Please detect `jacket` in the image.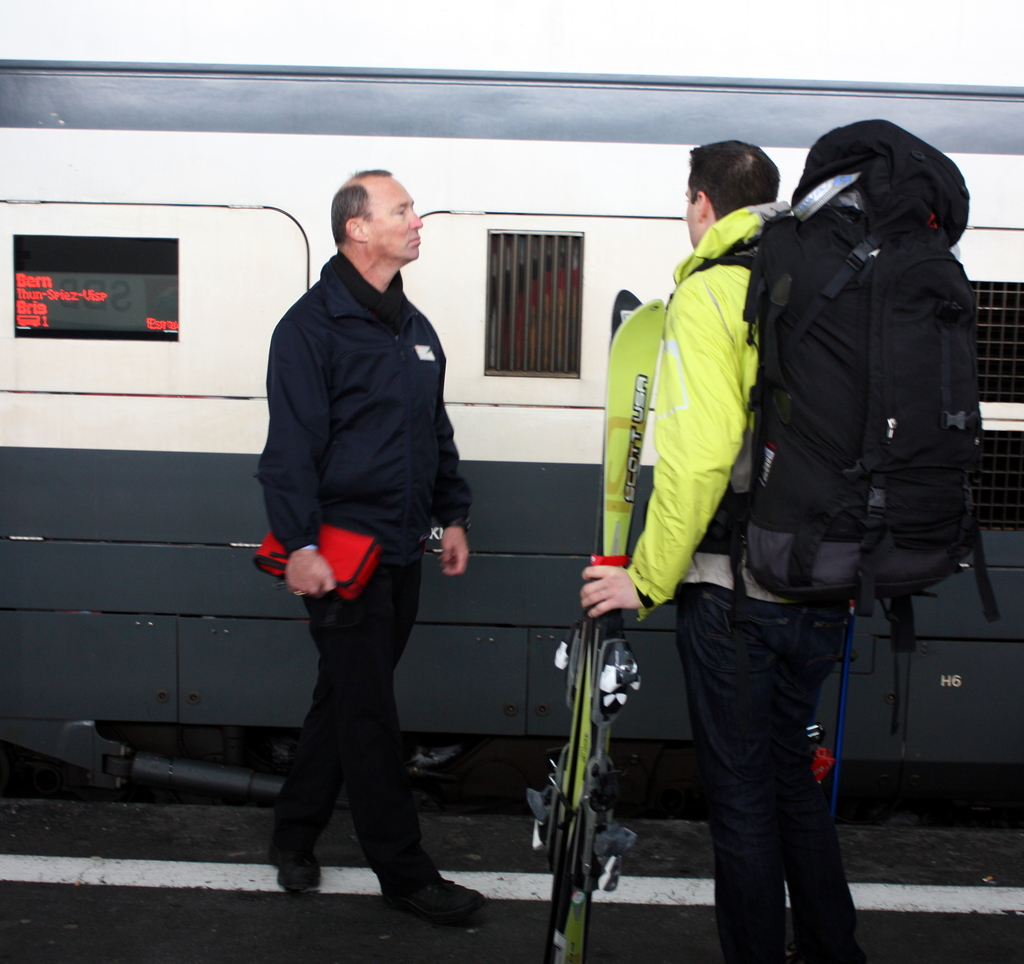
Rect(630, 193, 790, 617).
